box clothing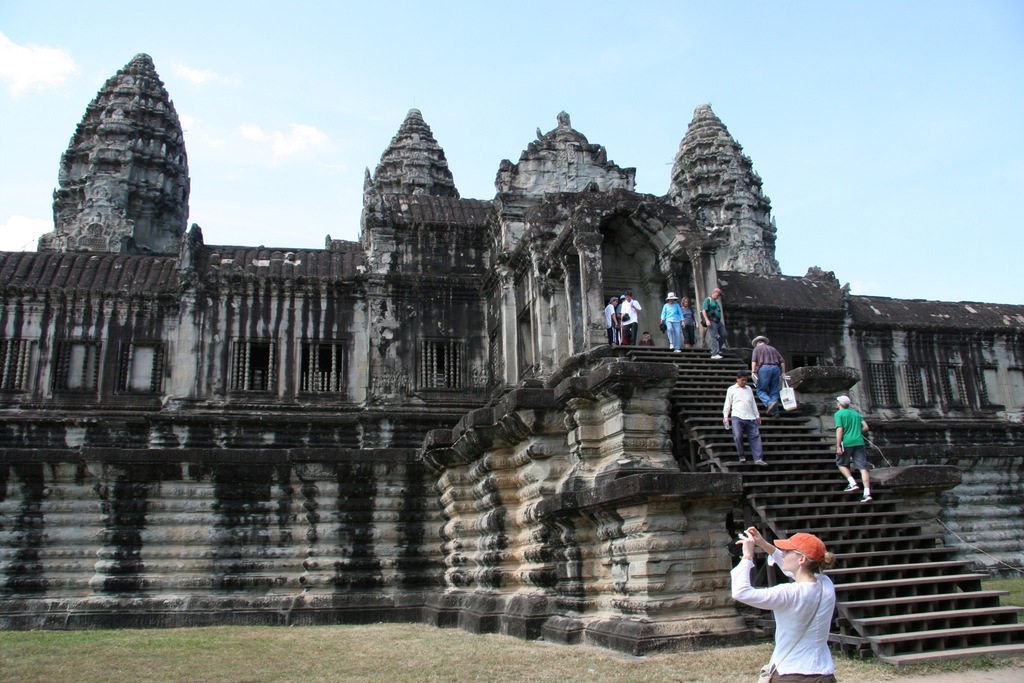
box(615, 299, 623, 324)
